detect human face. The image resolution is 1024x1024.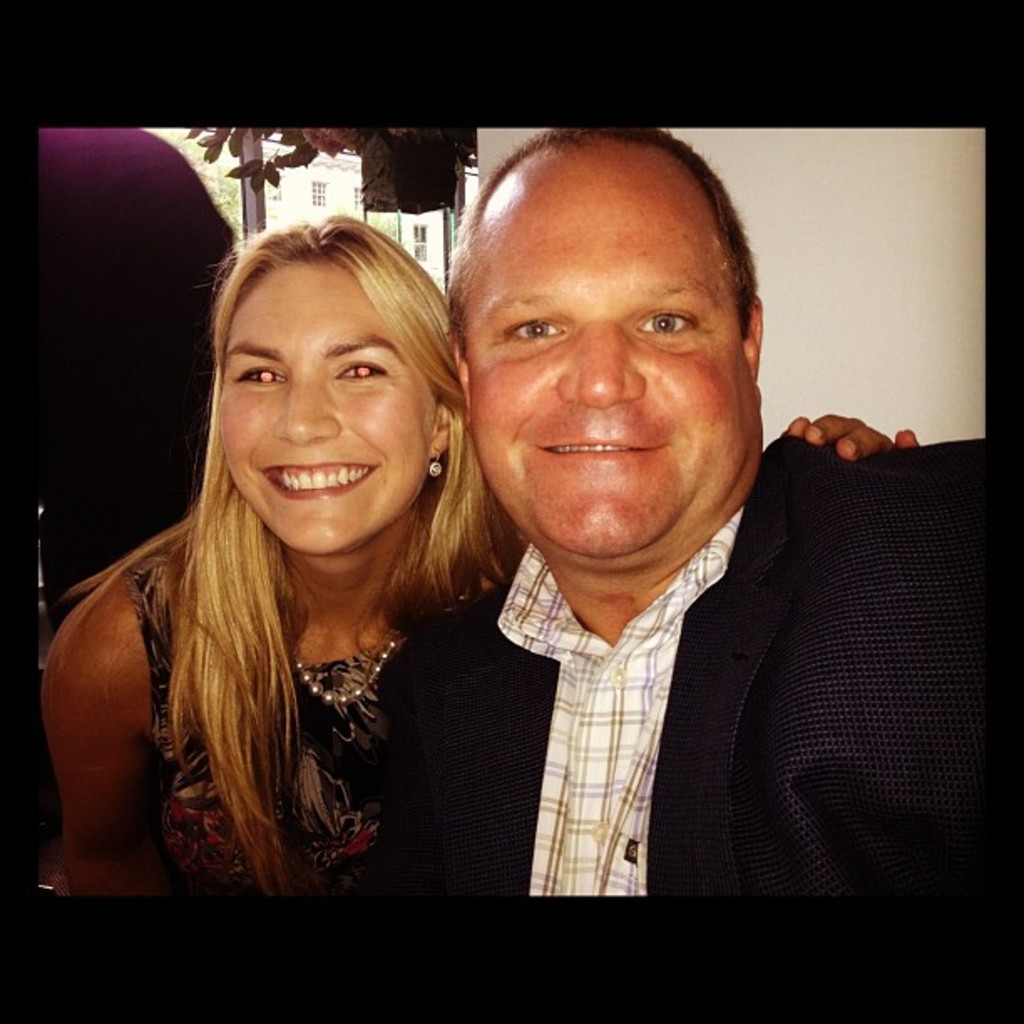
BBox(196, 243, 443, 552).
